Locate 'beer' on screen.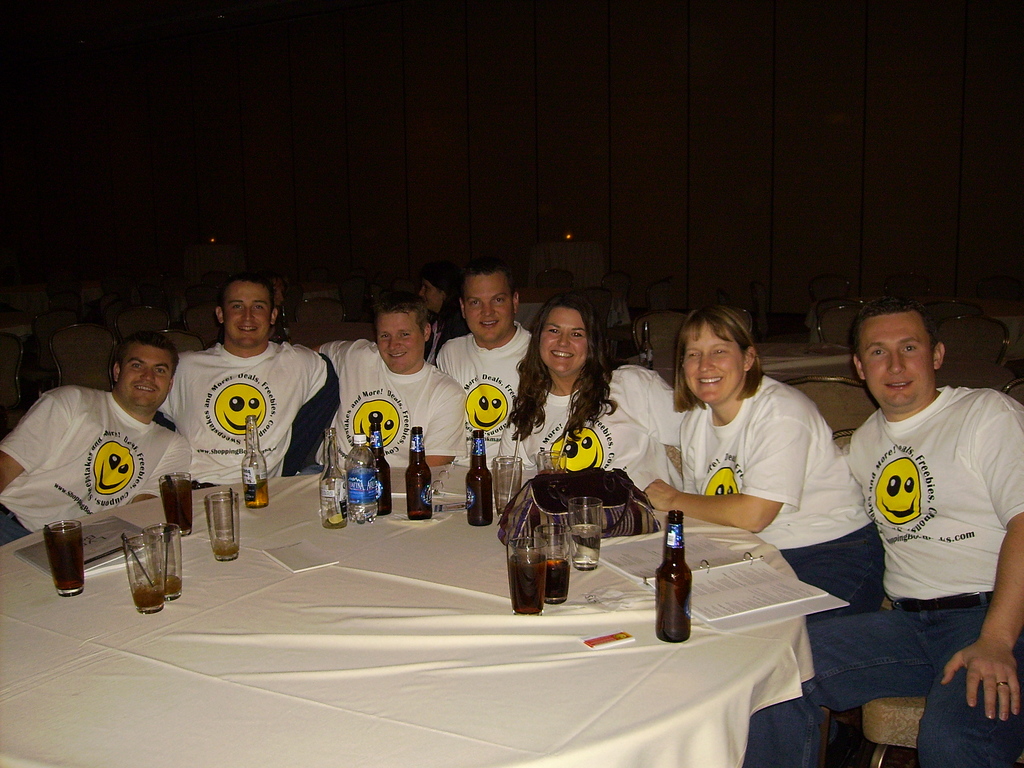
On screen at region(465, 426, 492, 525).
